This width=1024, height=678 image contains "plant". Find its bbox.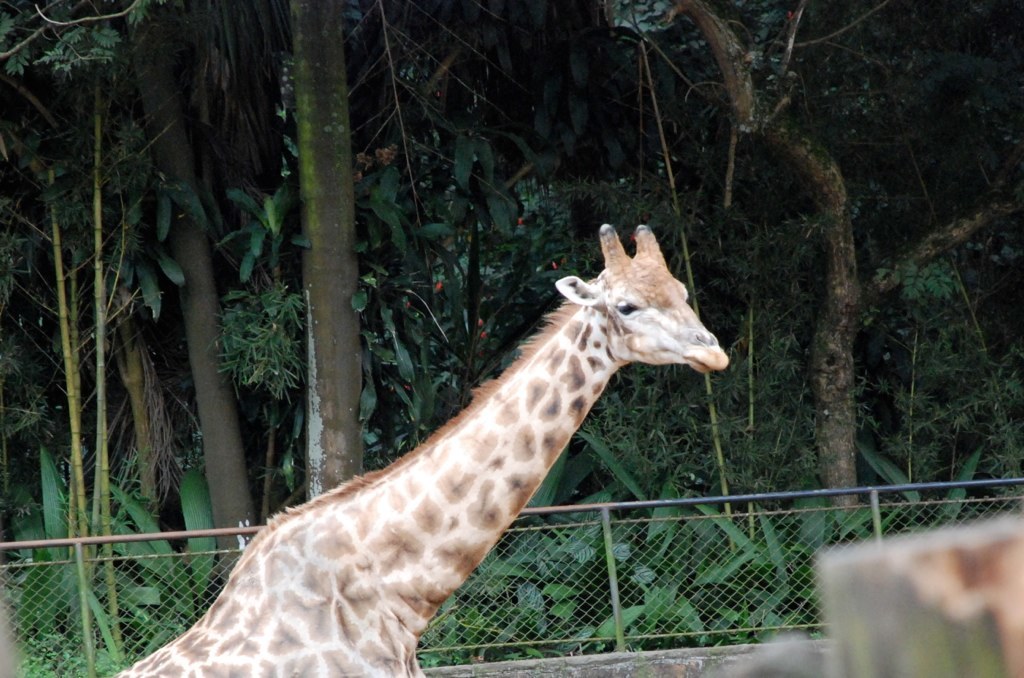
[left=210, top=291, right=303, bottom=526].
